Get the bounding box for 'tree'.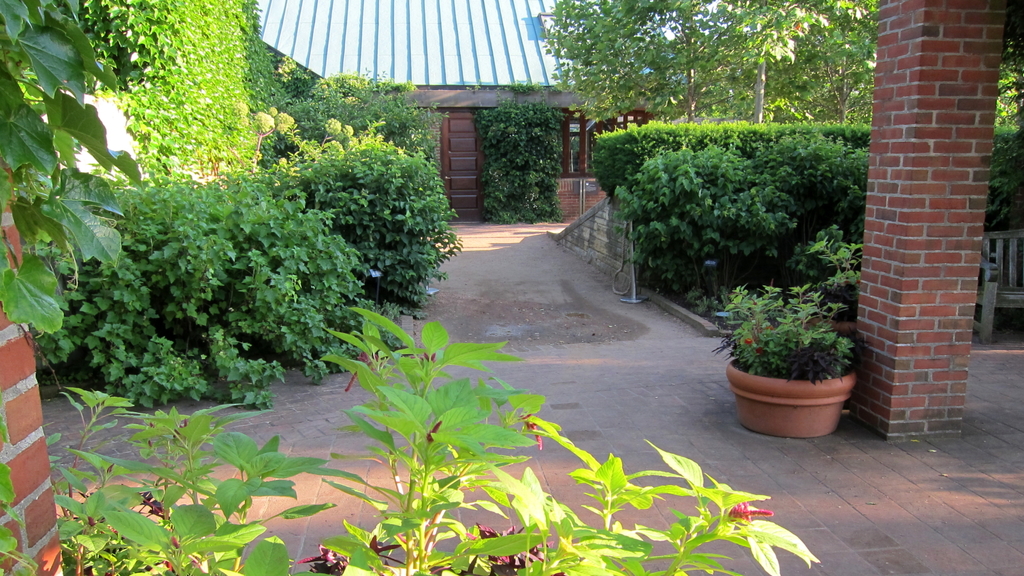
<box>307,152,464,324</box>.
